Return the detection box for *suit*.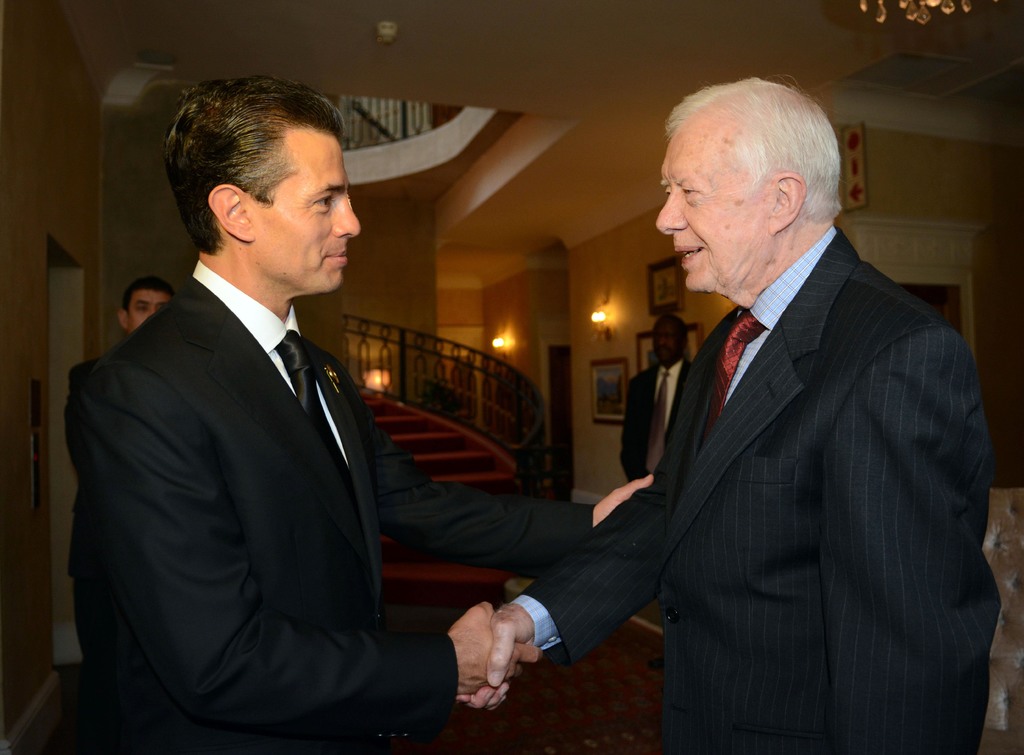
x1=55 y1=115 x2=474 y2=754.
